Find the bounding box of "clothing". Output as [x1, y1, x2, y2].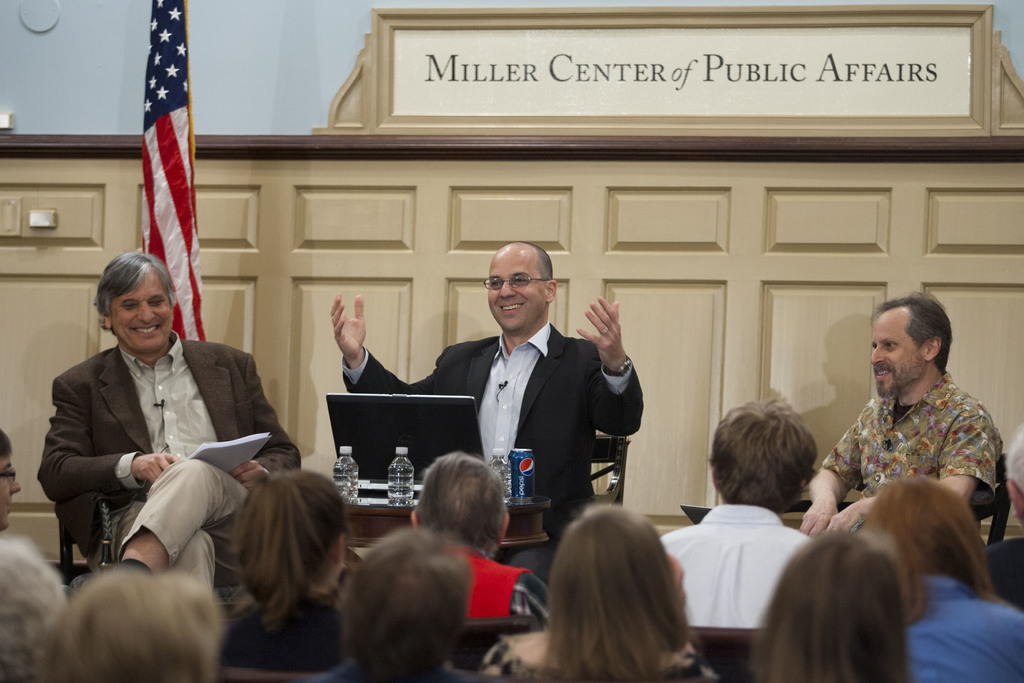
[439, 541, 549, 623].
